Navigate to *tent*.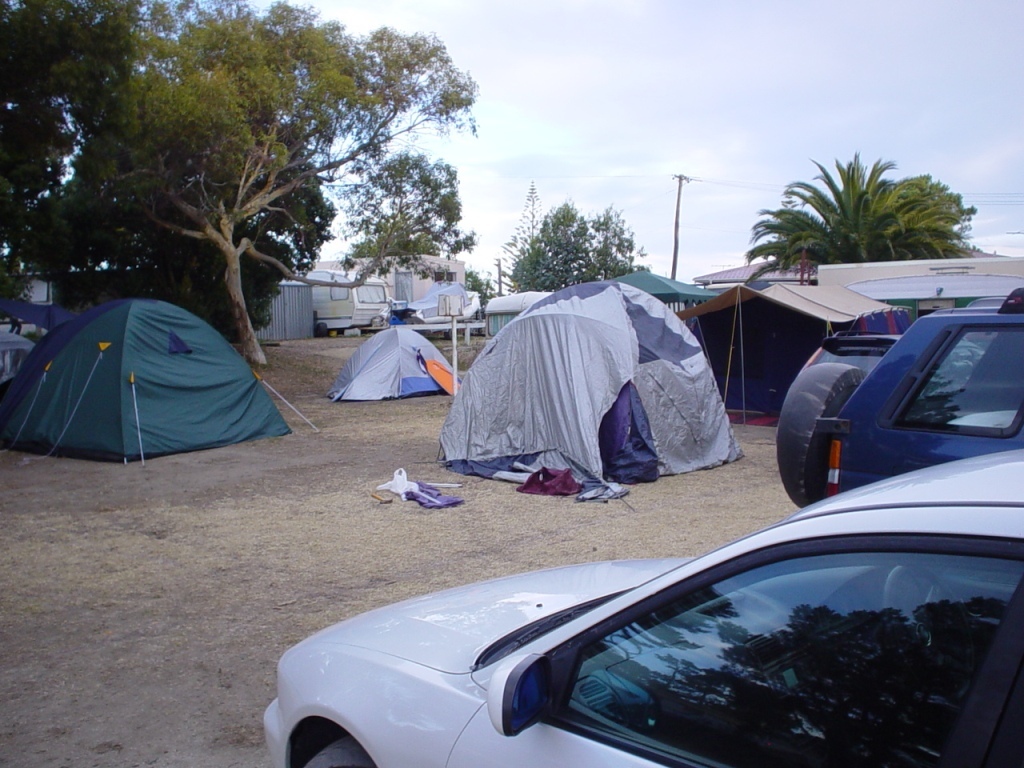
Navigation target: {"left": 594, "top": 270, "right": 720, "bottom": 304}.
